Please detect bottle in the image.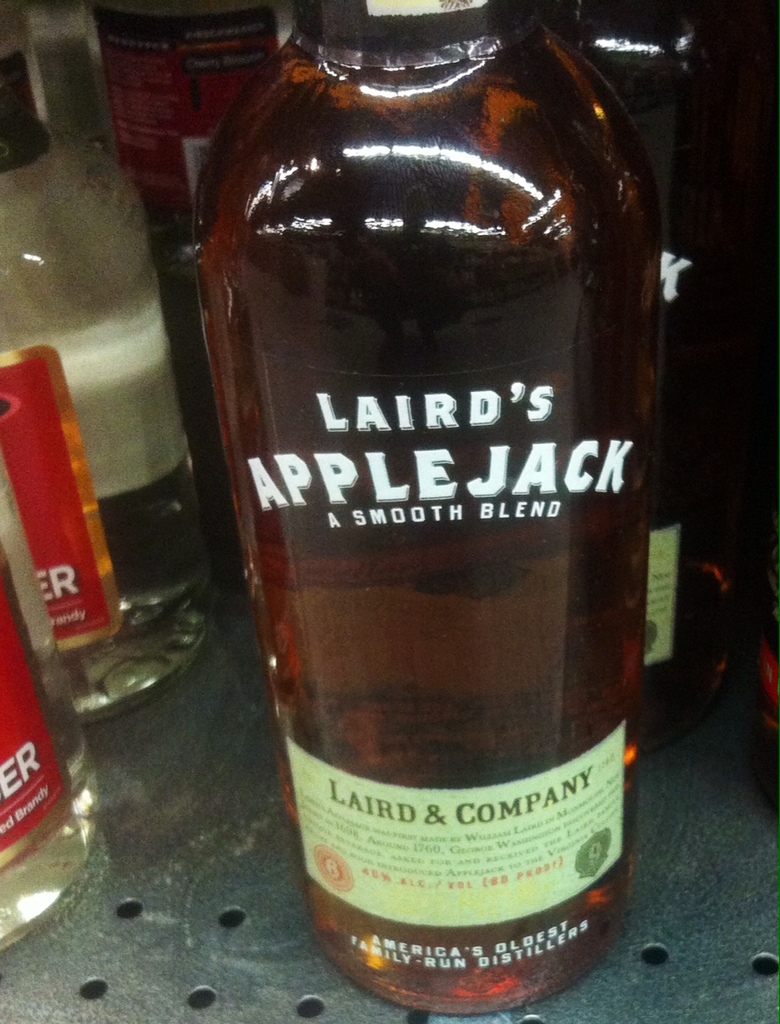
left=0, top=0, right=226, bottom=715.
